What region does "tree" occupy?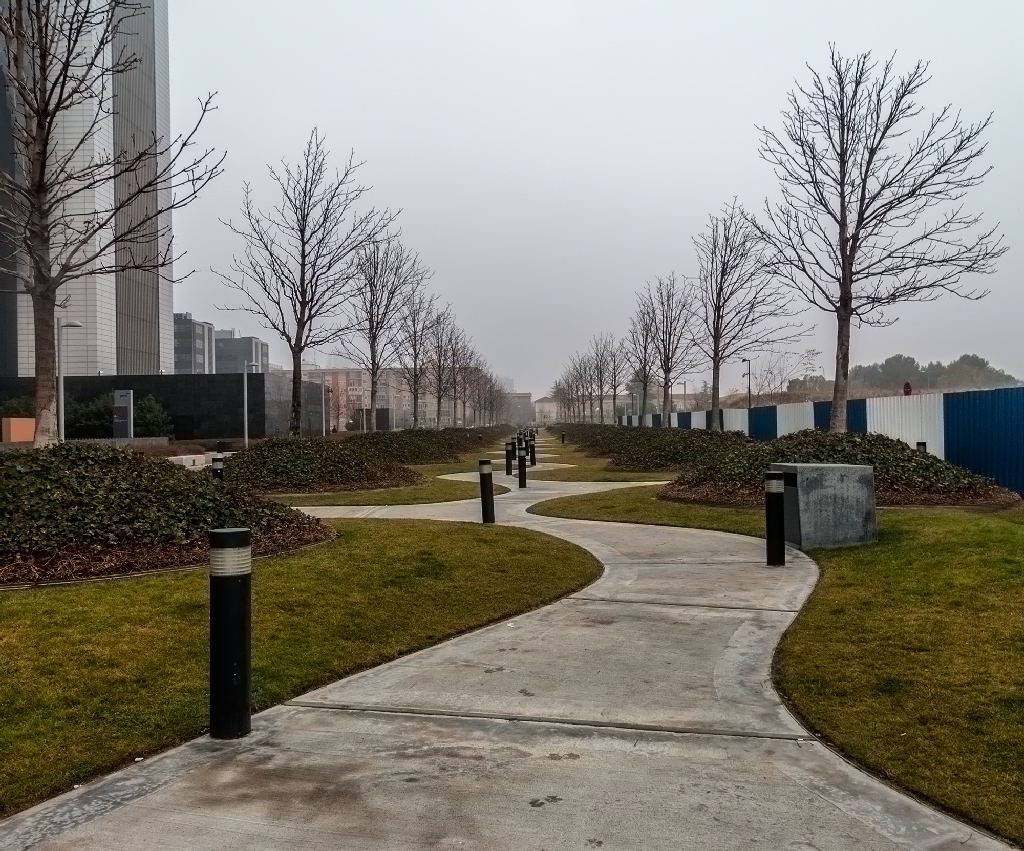
select_region(627, 266, 715, 425).
